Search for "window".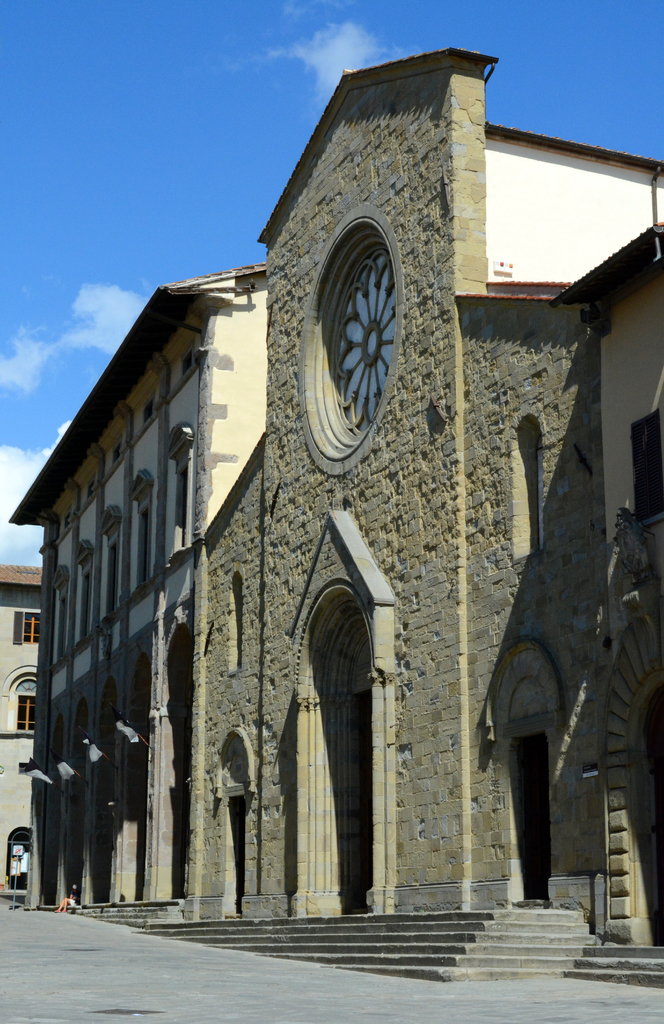
Found at bbox=(79, 547, 93, 643).
